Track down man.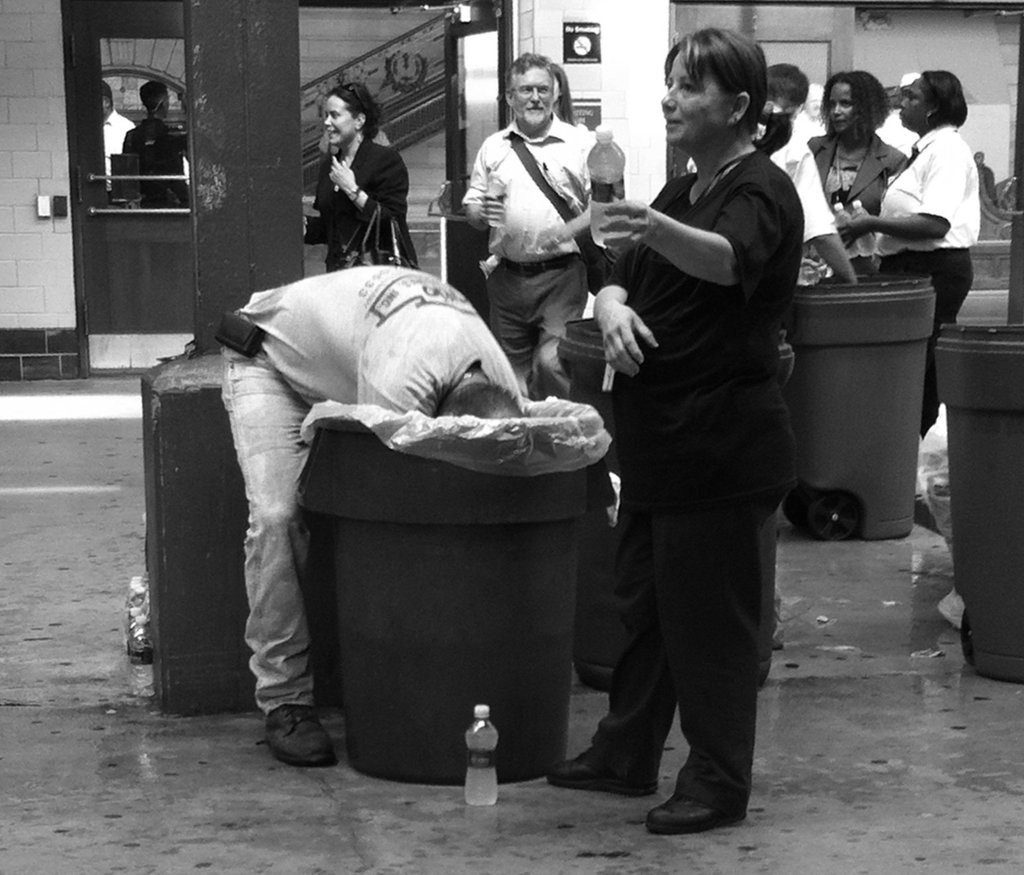
Tracked to {"x1": 124, "y1": 82, "x2": 188, "y2": 202}.
